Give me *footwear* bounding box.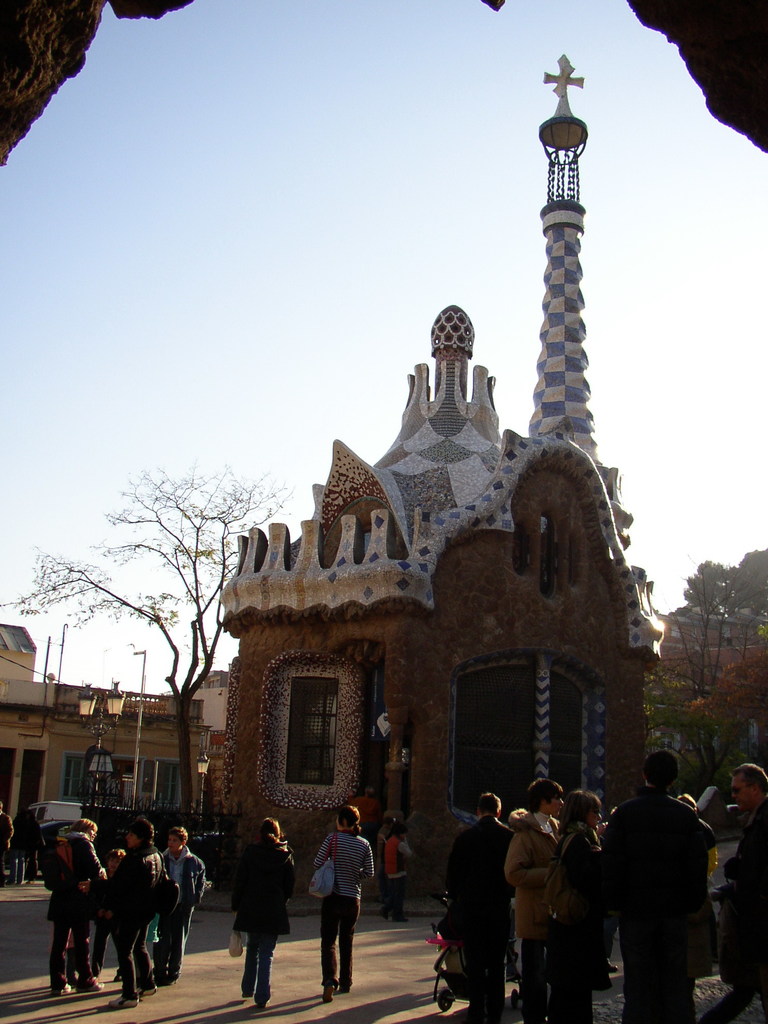
[left=322, top=983, right=336, bottom=999].
